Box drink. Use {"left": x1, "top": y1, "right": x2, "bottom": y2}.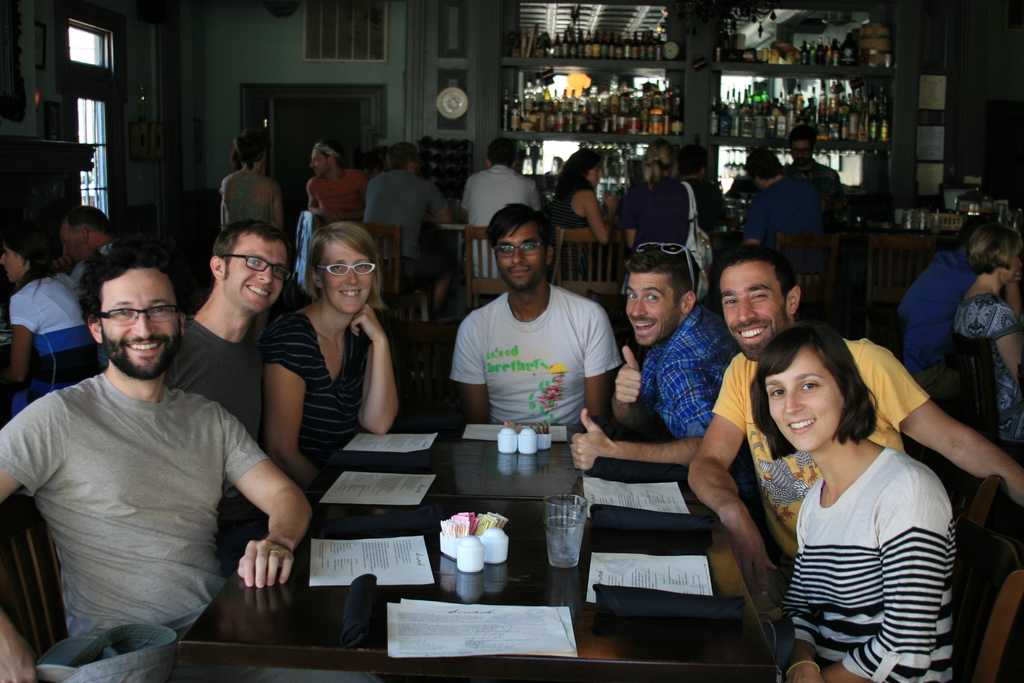
{"left": 547, "top": 516, "right": 586, "bottom": 566}.
